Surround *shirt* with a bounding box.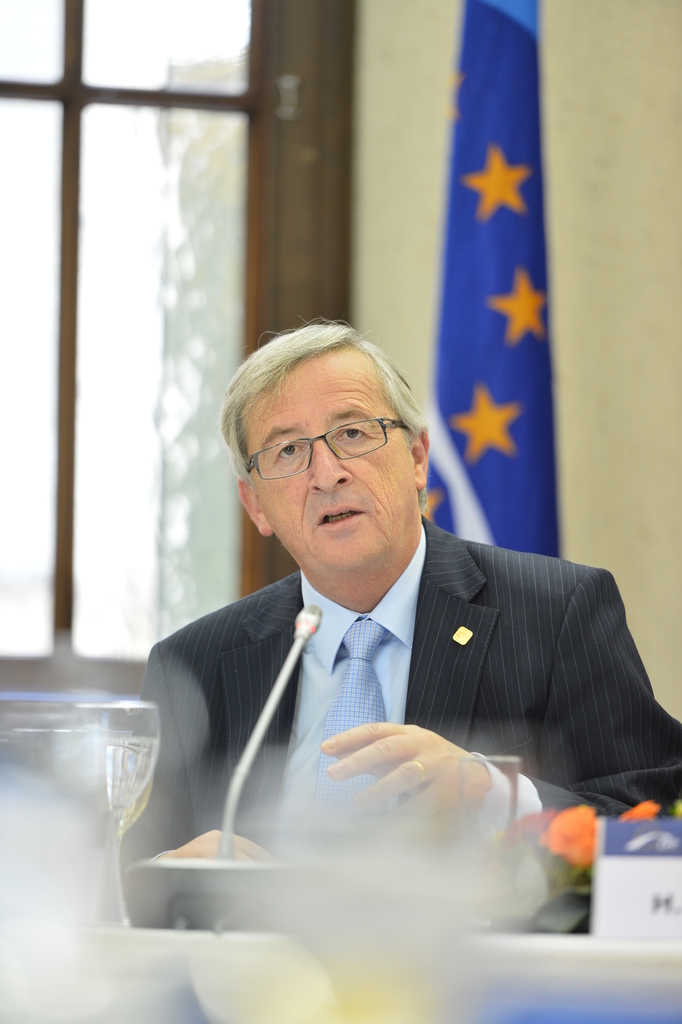
(121,523,641,876).
